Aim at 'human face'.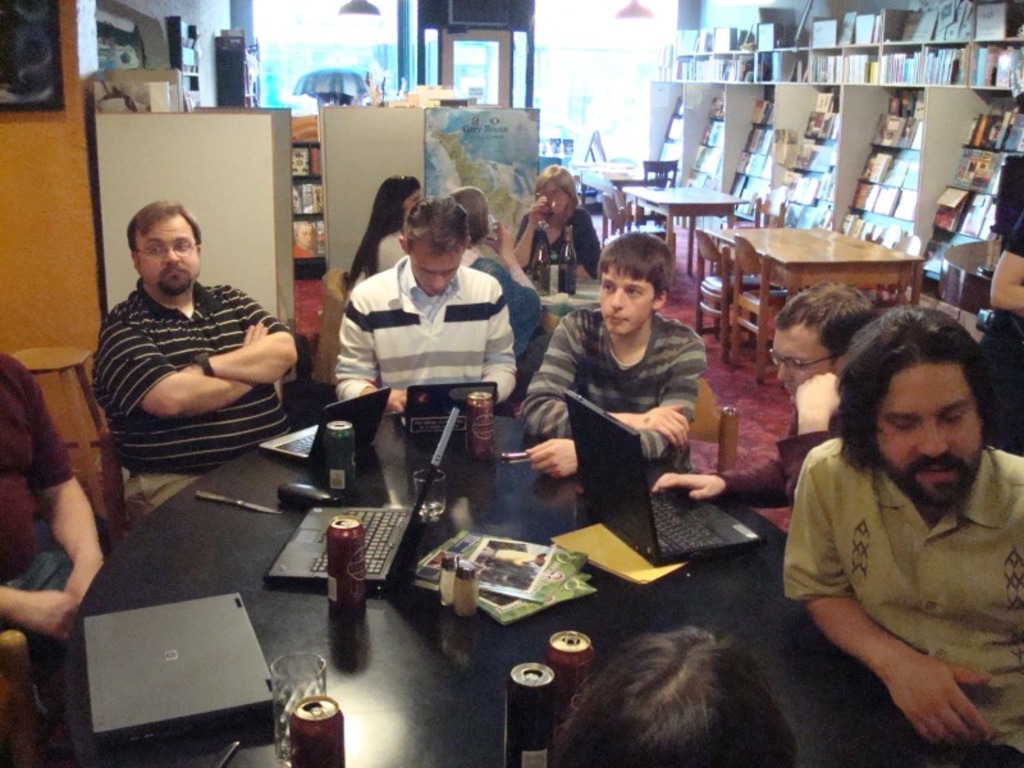
Aimed at x1=600, y1=269, x2=658, y2=332.
